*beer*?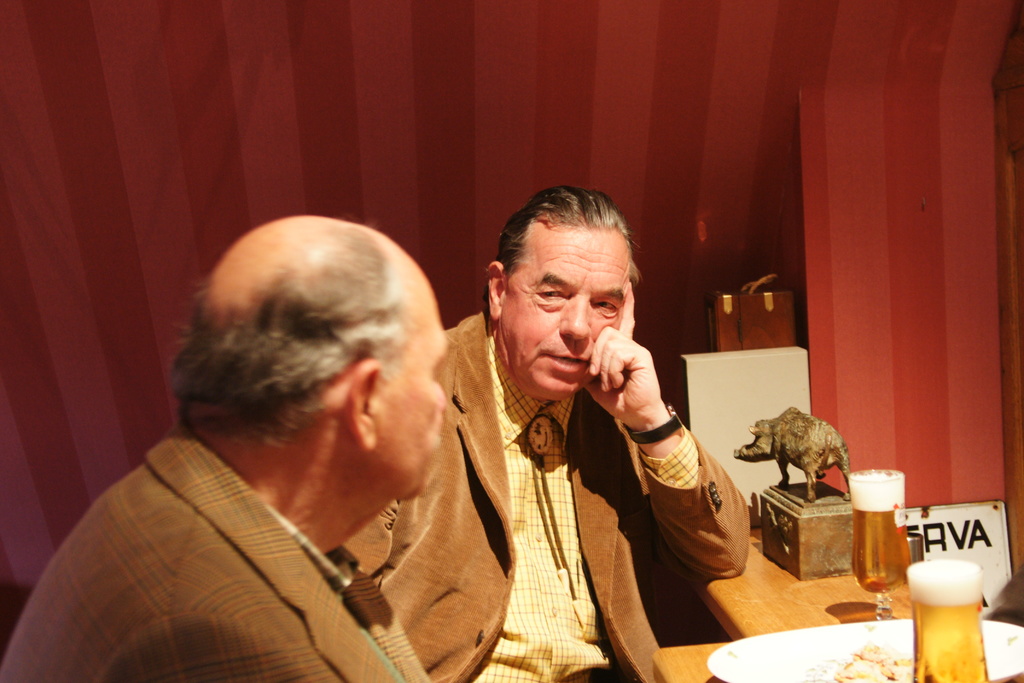
box=[899, 552, 996, 682]
